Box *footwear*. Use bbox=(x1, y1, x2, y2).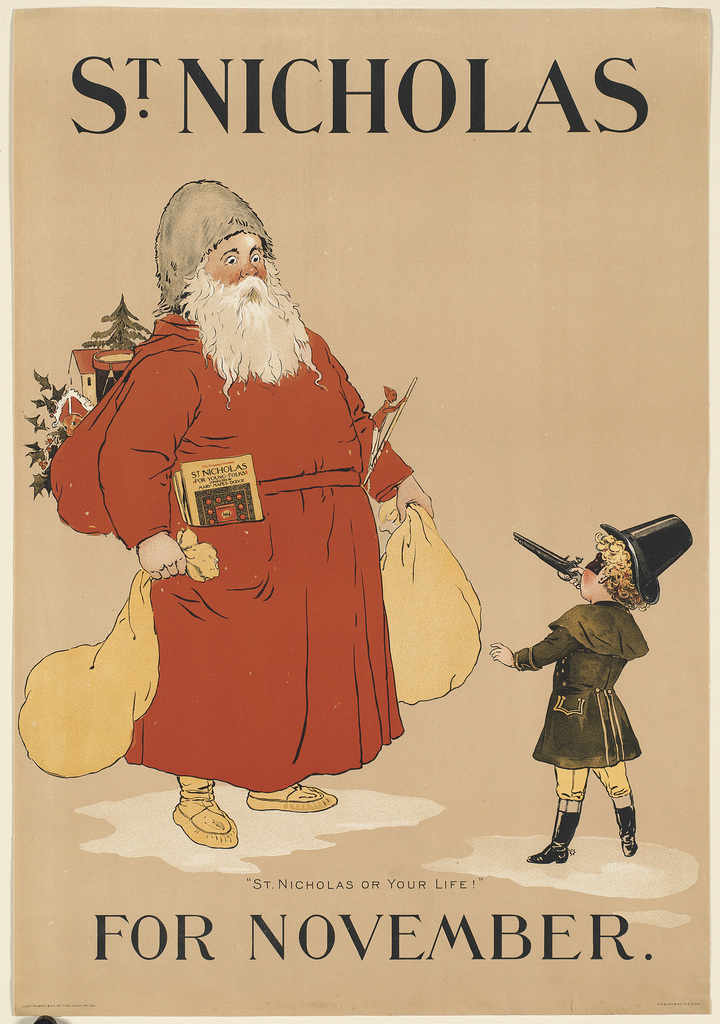
bbox=(520, 794, 585, 864).
